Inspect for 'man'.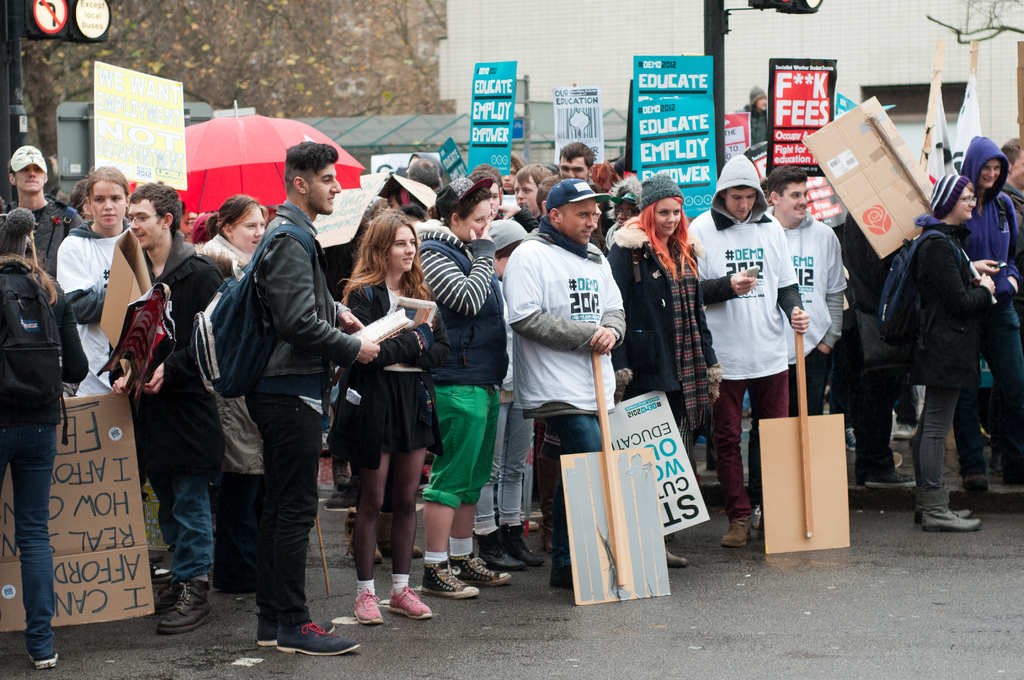
Inspection: x1=557, y1=139, x2=596, y2=182.
